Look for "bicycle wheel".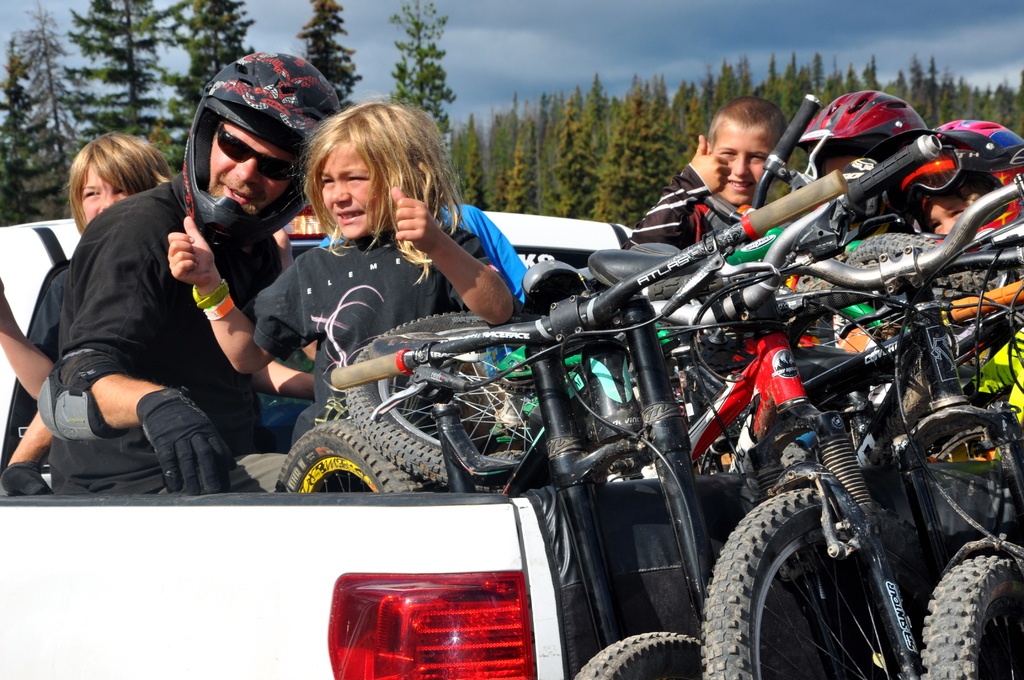
Found: region(276, 414, 432, 494).
